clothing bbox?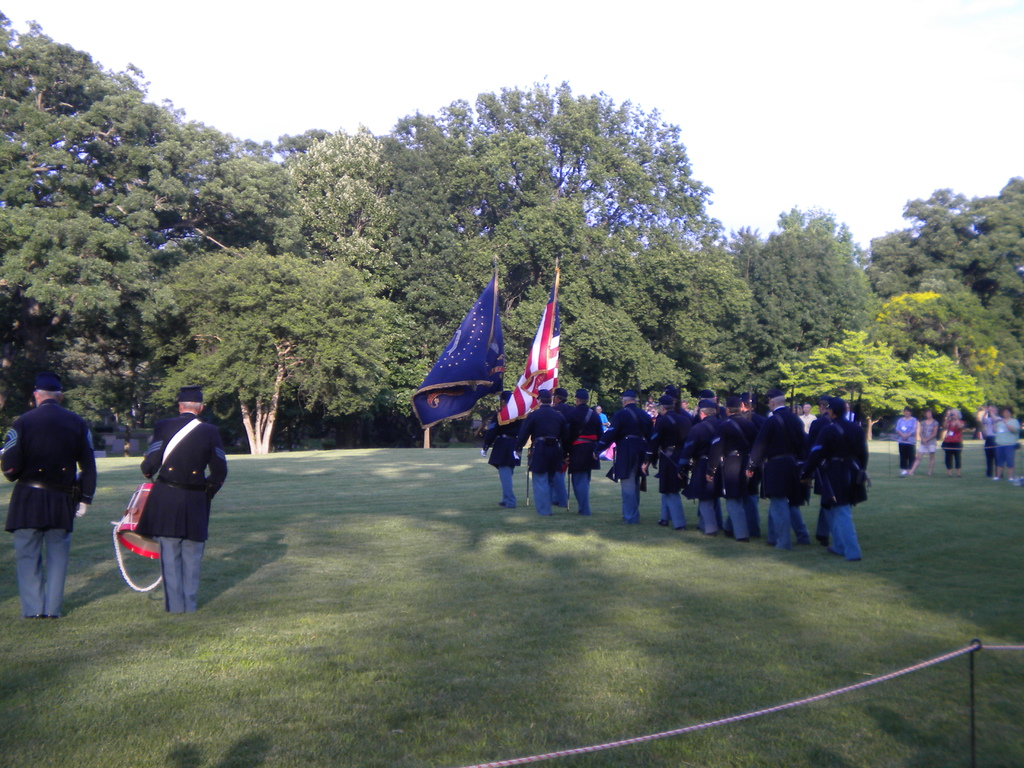
[995,419,1023,465]
